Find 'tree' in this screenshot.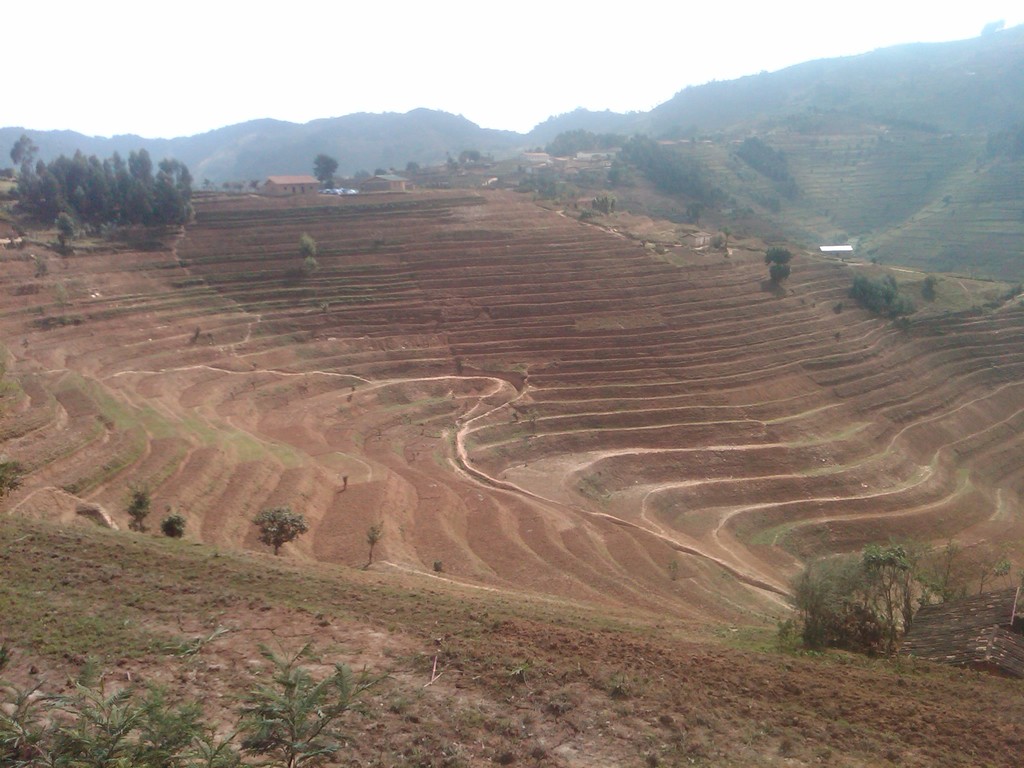
The bounding box for 'tree' is 312 151 338 187.
